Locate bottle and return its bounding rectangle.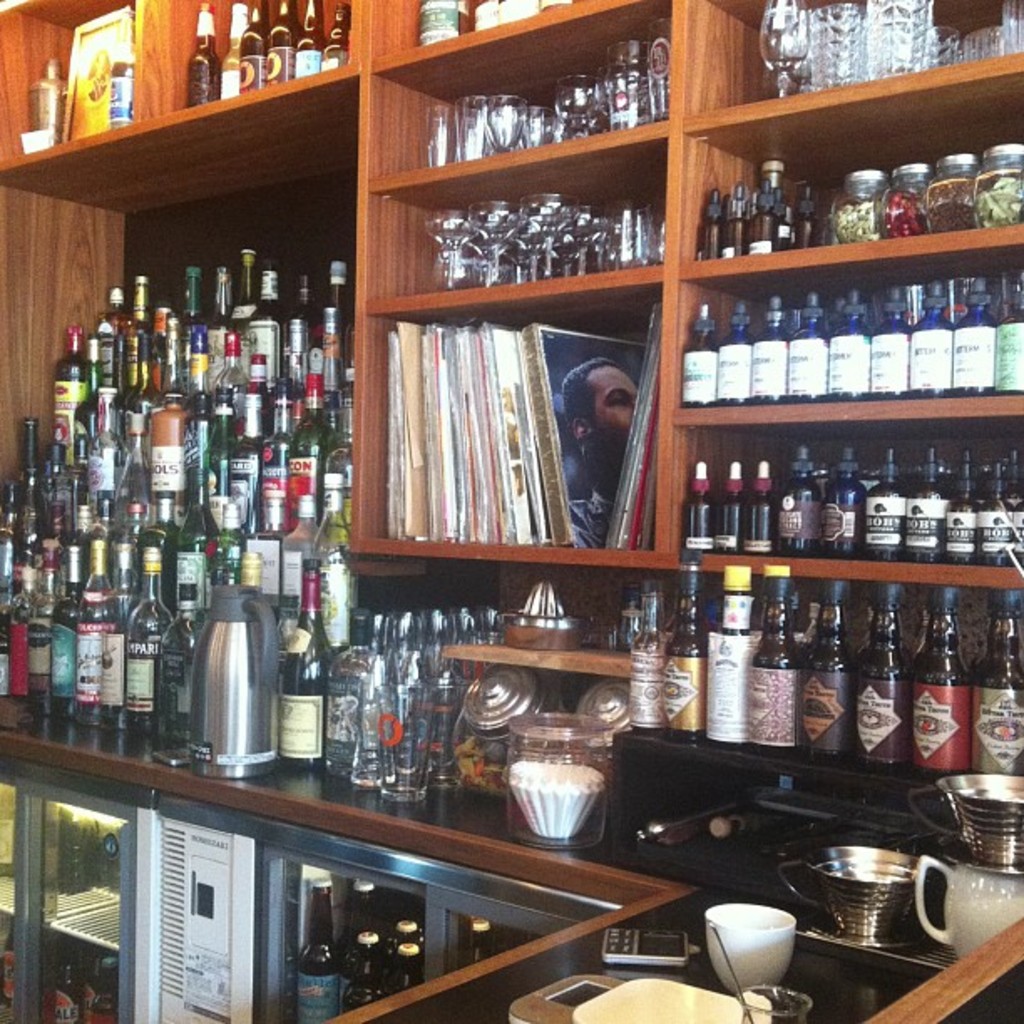
[left=775, top=433, right=838, bottom=559].
